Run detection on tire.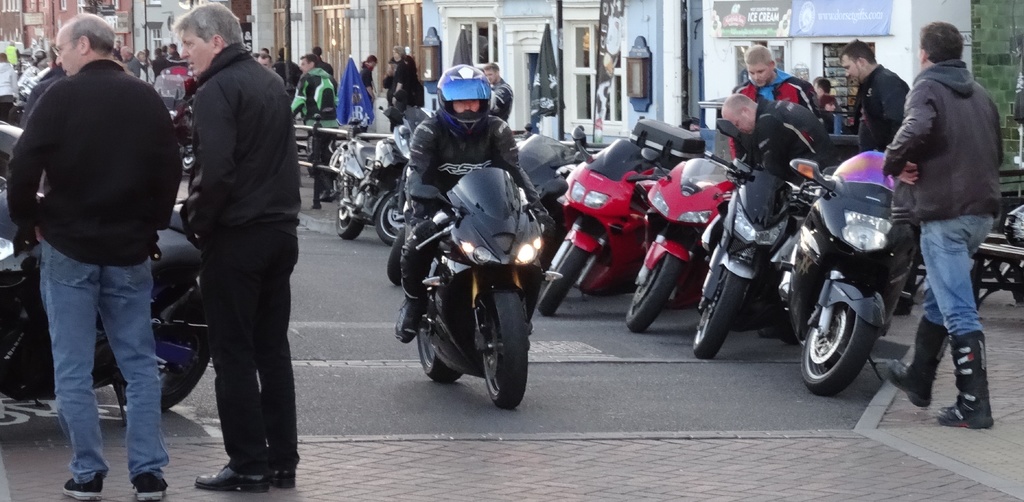
Result: {"x1": 417, "y1": 285, "x2": 473, "y2": 383}.
